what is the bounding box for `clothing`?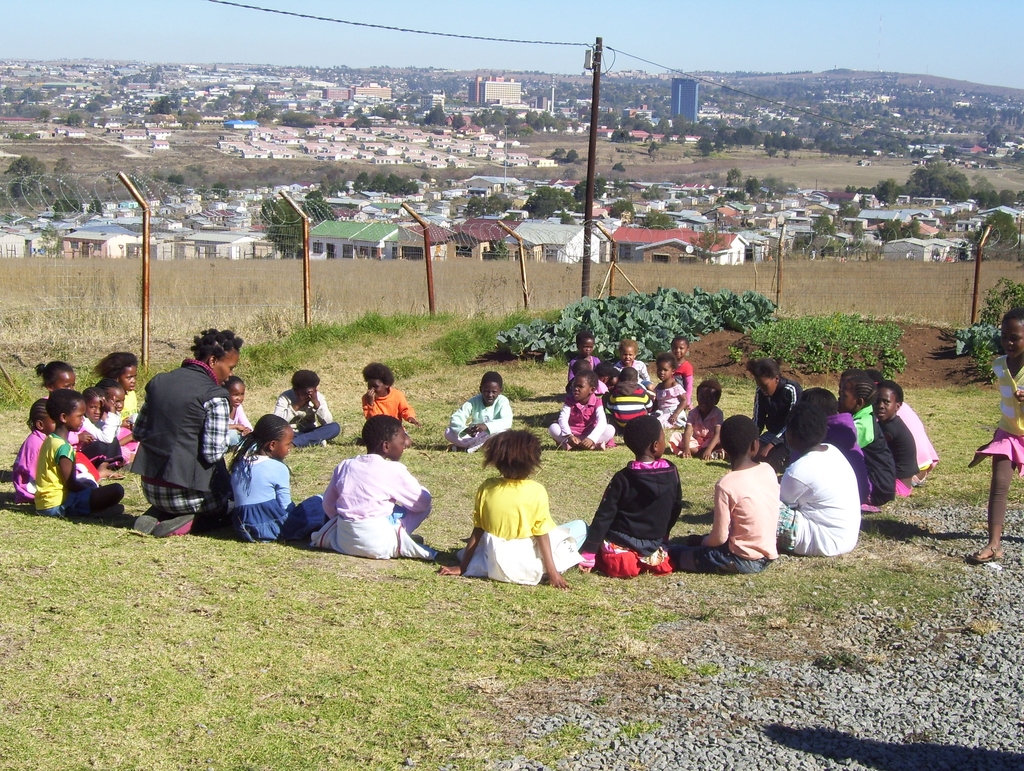
rect(696, 461, 781, 577).
